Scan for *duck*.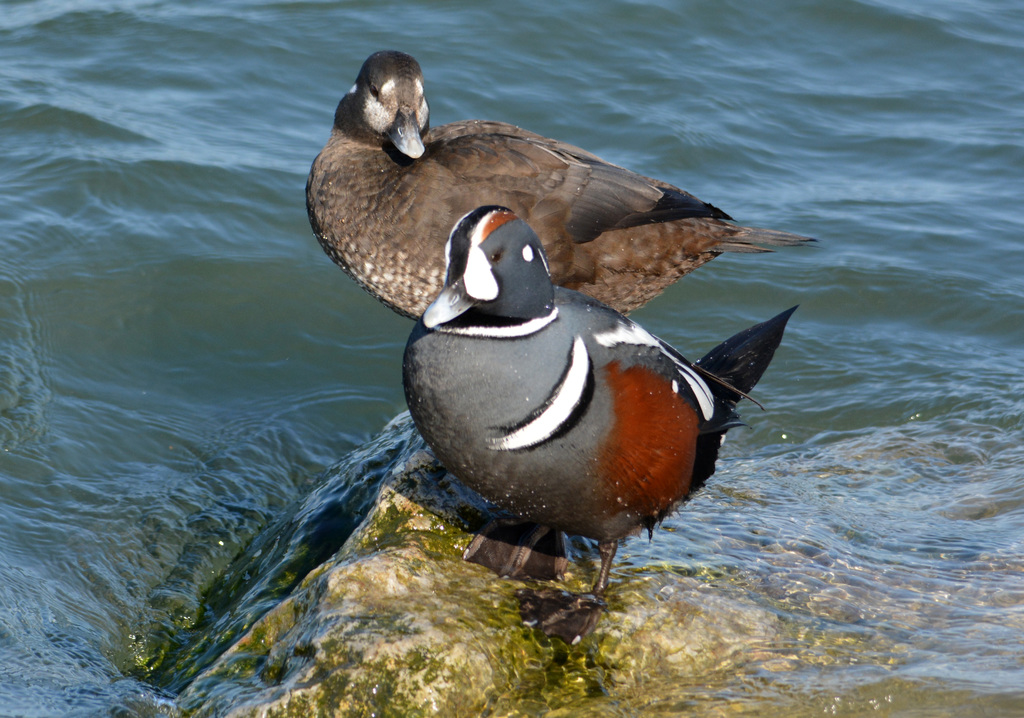
Scan result: region(395, 202, 791, 648).
